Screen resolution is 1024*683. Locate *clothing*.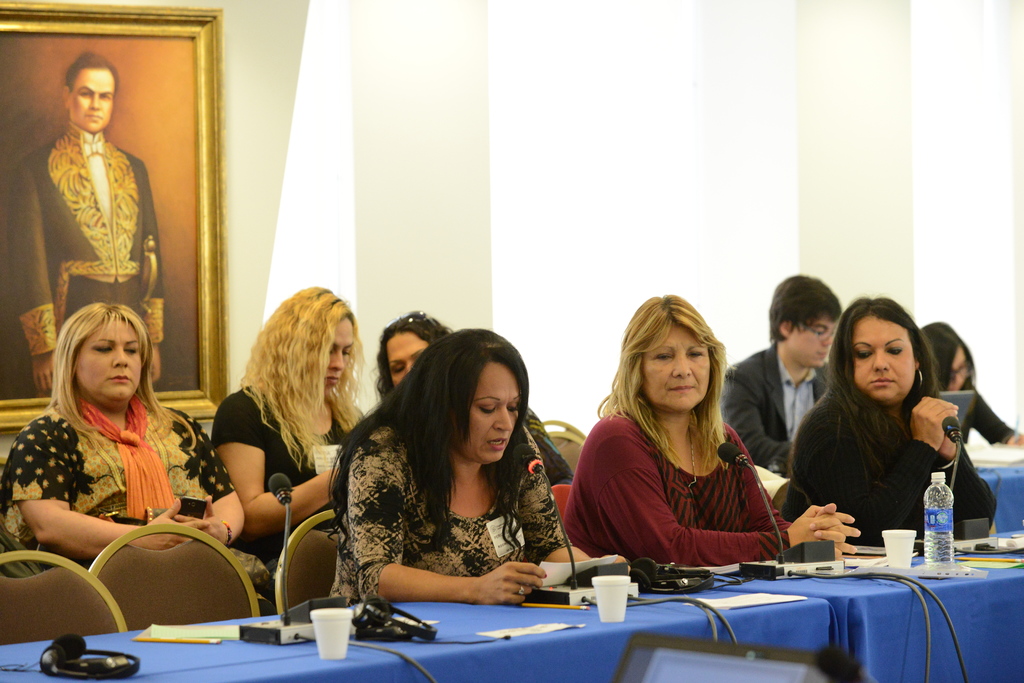
x1=211, y1=382, x2=373, y2=583.
